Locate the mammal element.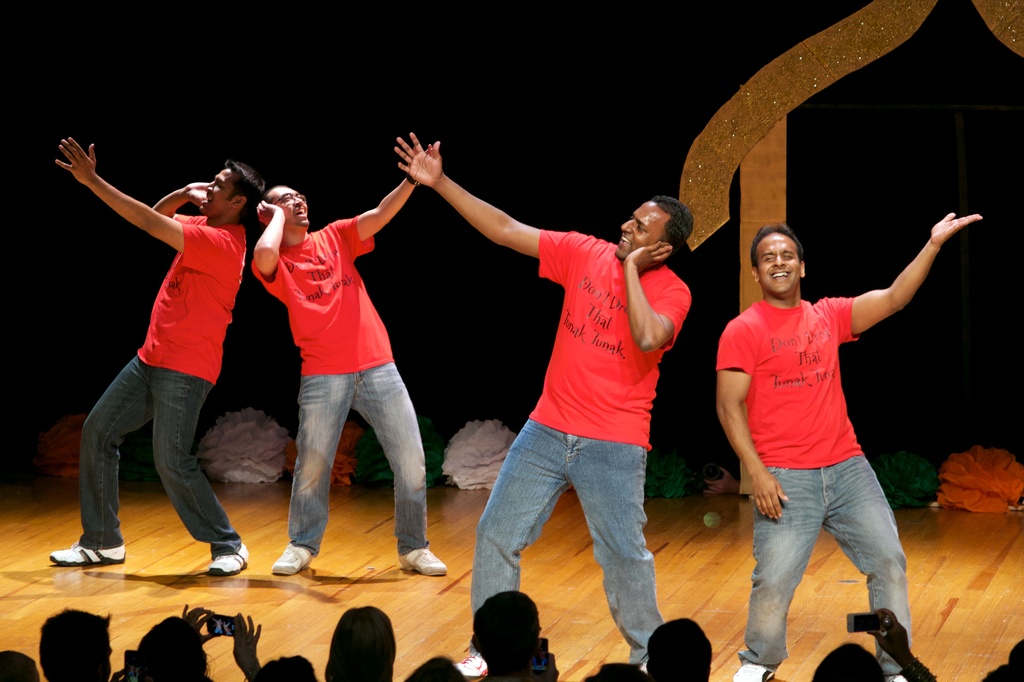
Element bbox: detection(66, 139, 273, 565).
